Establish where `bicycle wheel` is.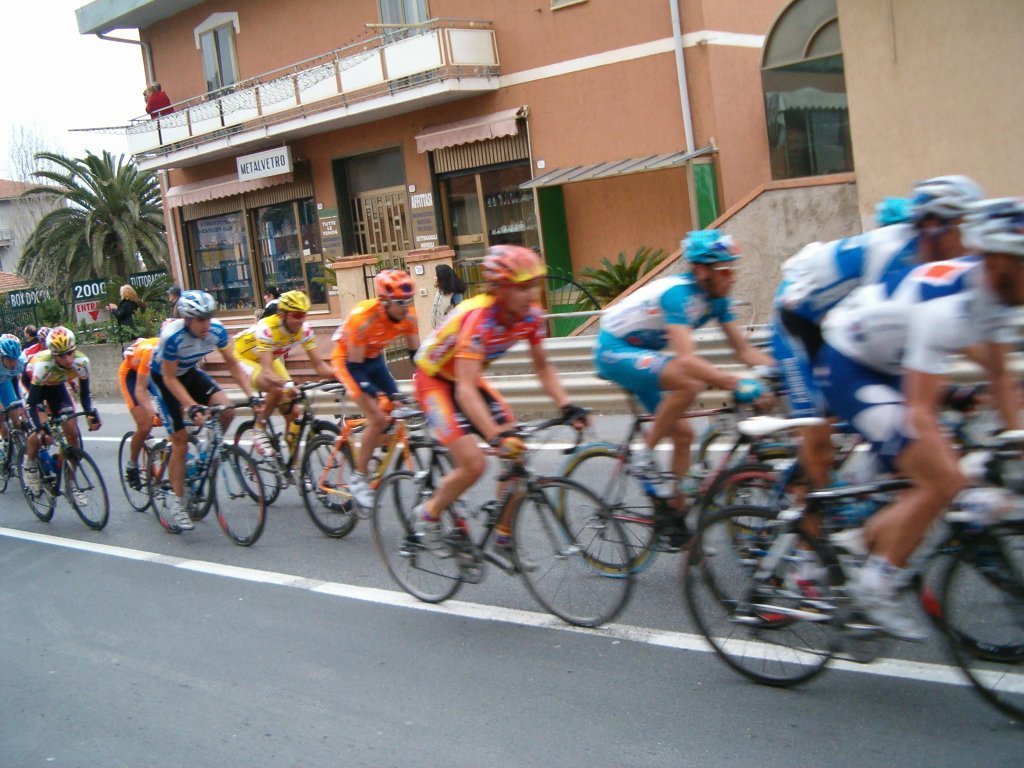
Established at 368, 473, 465, 600.
